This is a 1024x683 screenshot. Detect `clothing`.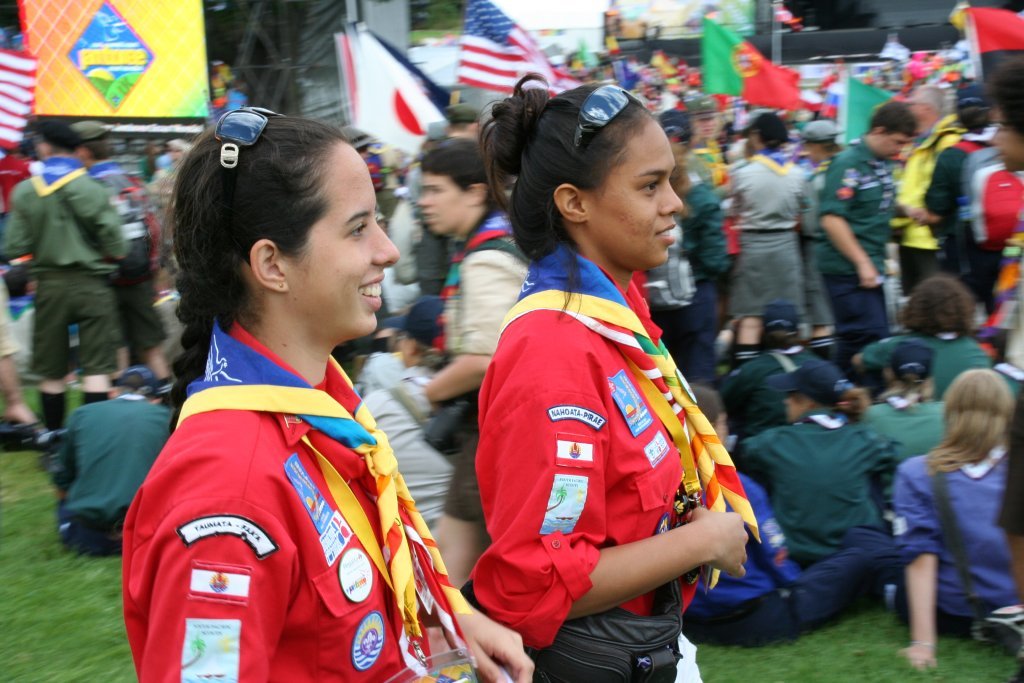
x1=427 y1=212 x2=542 y2=459.
